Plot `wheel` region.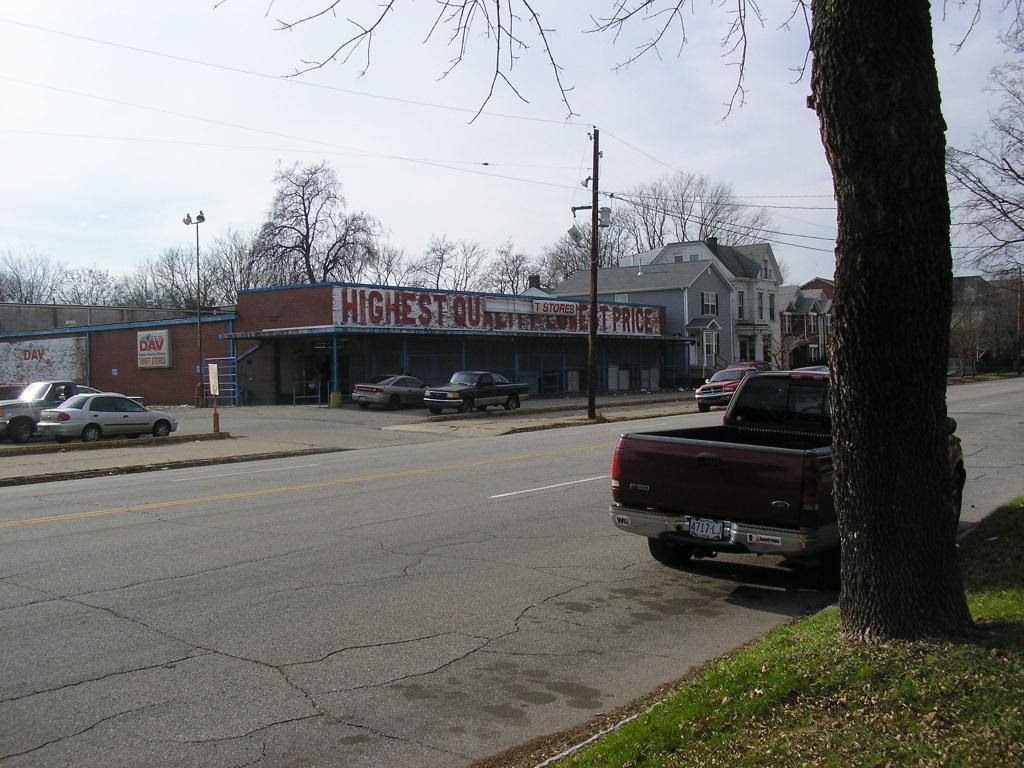
Plotted at crop(459, 402, 475, 413).
